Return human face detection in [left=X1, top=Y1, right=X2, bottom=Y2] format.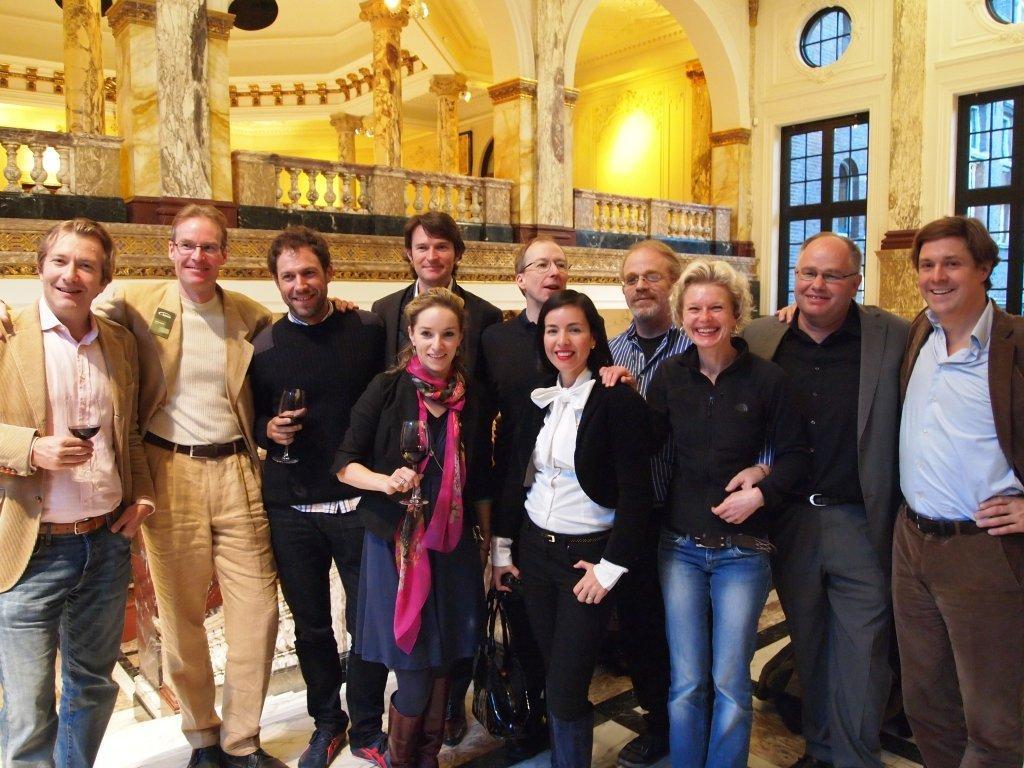
[left=917, top=235, right=979, bottom=315].
